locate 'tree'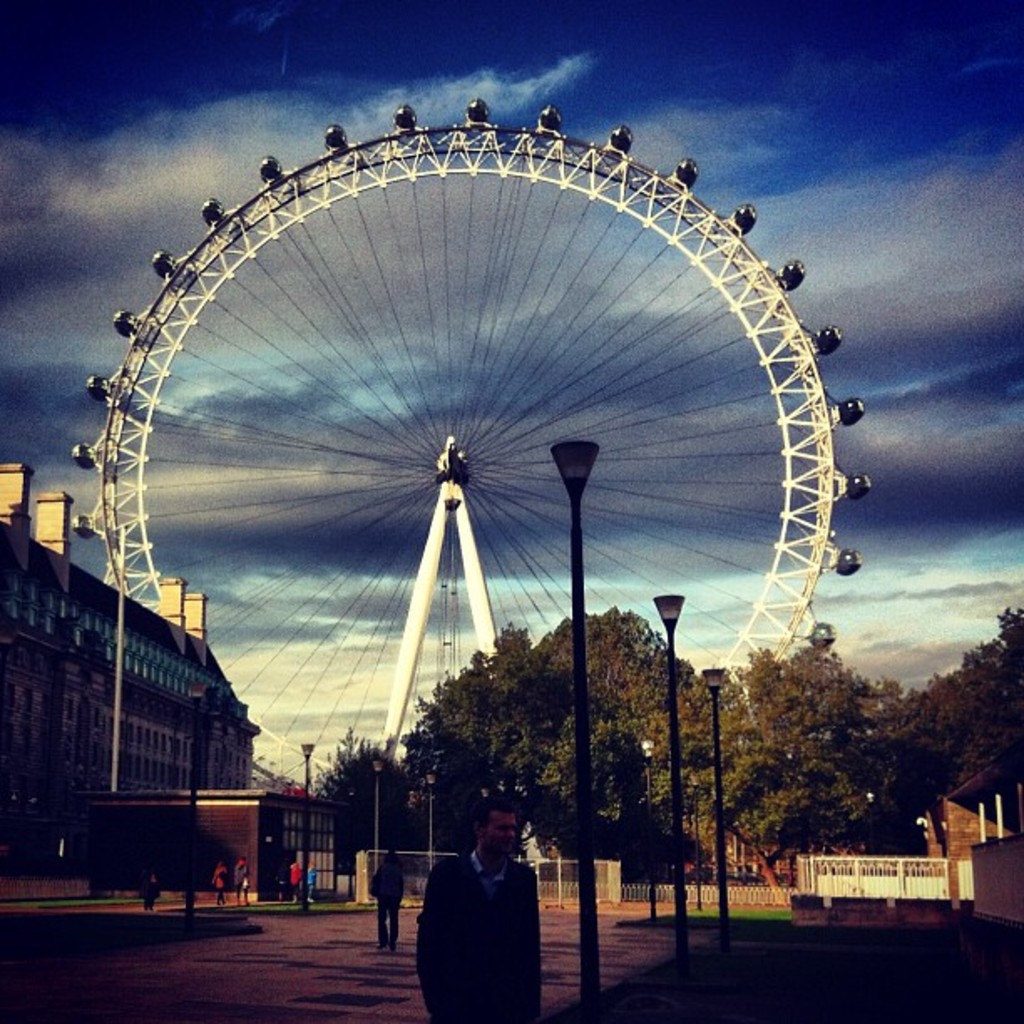
[420,664,515,845]
